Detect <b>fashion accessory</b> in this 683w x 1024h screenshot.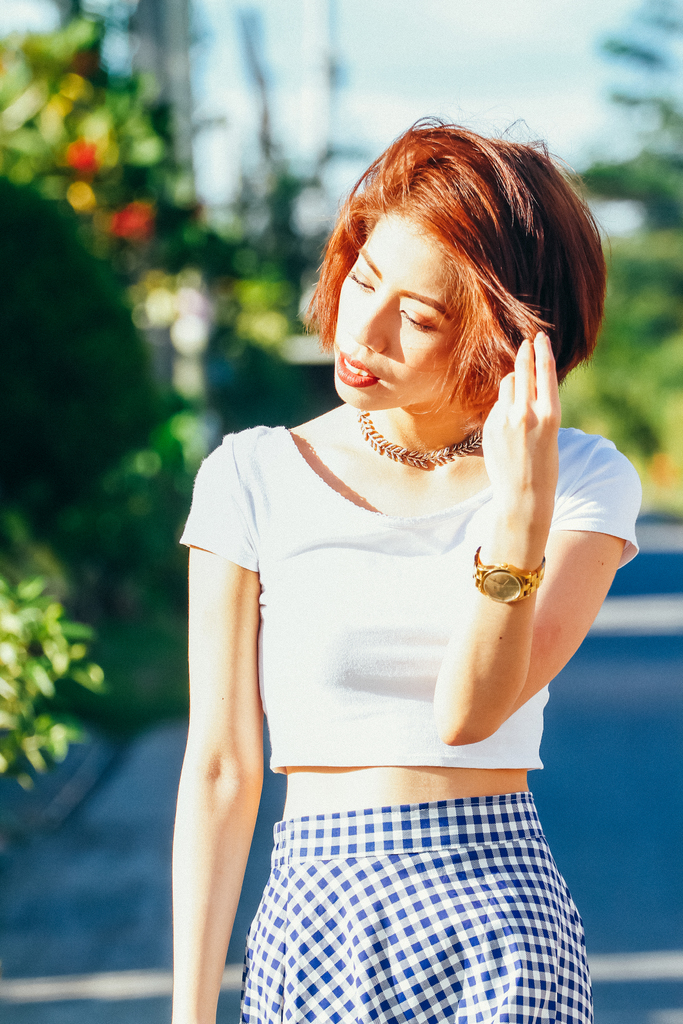
Detection: locate(343, 400, 509, 484).
